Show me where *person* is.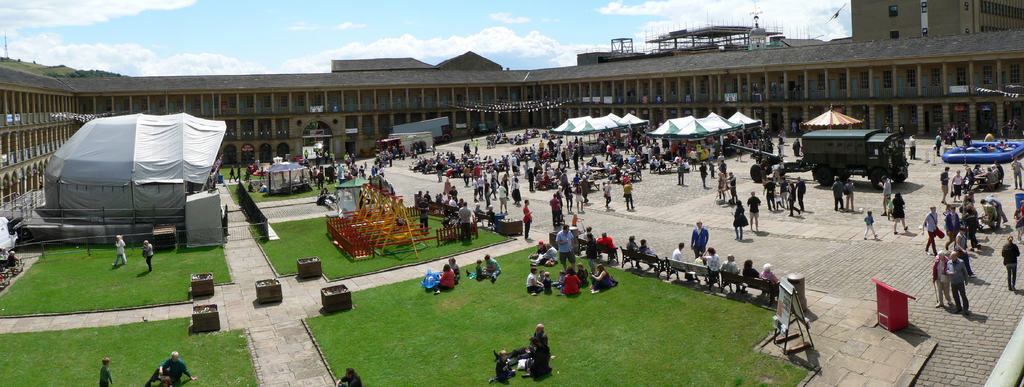
*person* is at 598 182 614 199.
